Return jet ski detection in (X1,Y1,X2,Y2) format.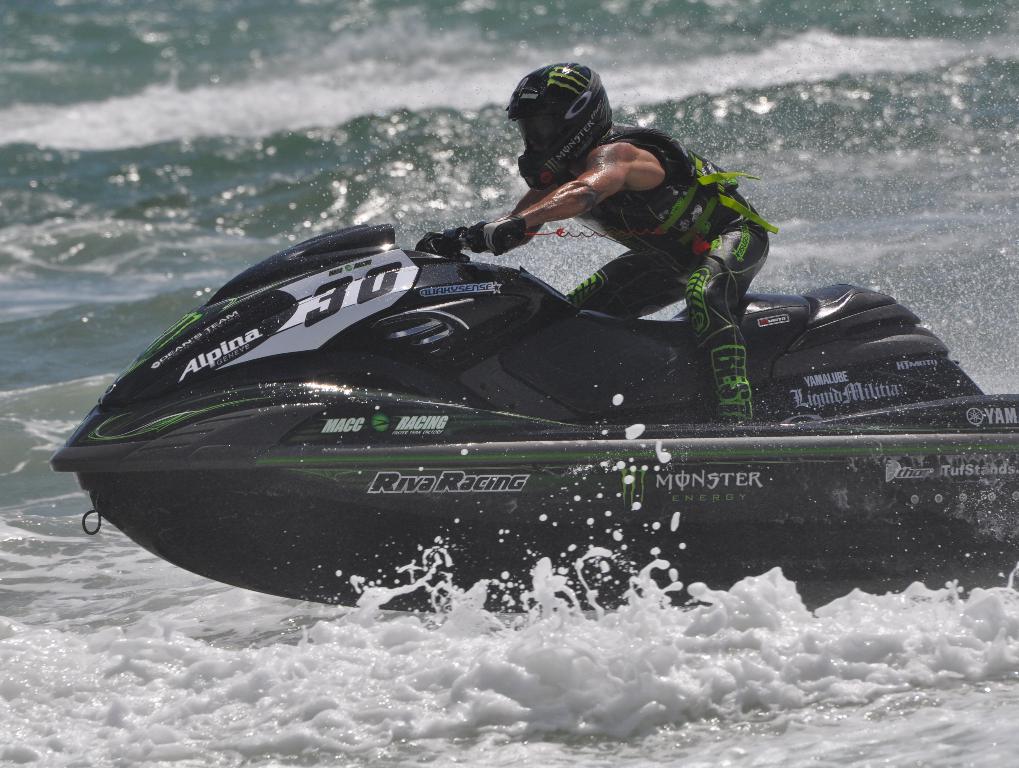
(48,218,1018,613).
